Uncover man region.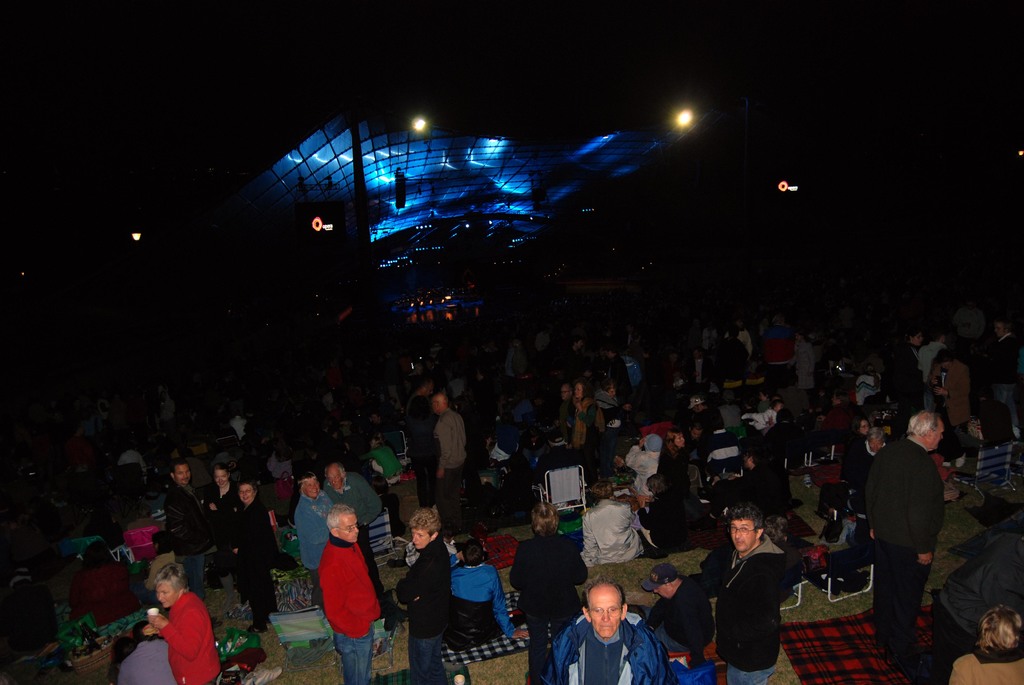
Uncovered: 603,345,635,425.
